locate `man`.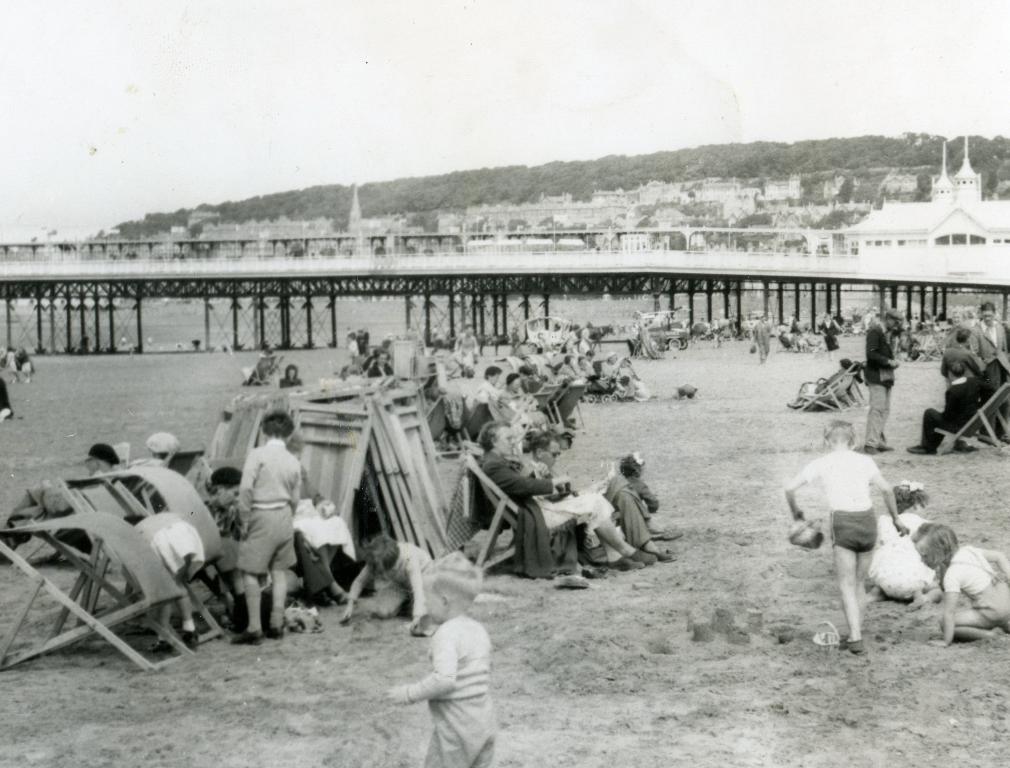
Bounding box: {"x1": 145, "y1": 426, "x2": 188, "y2": 467}.
